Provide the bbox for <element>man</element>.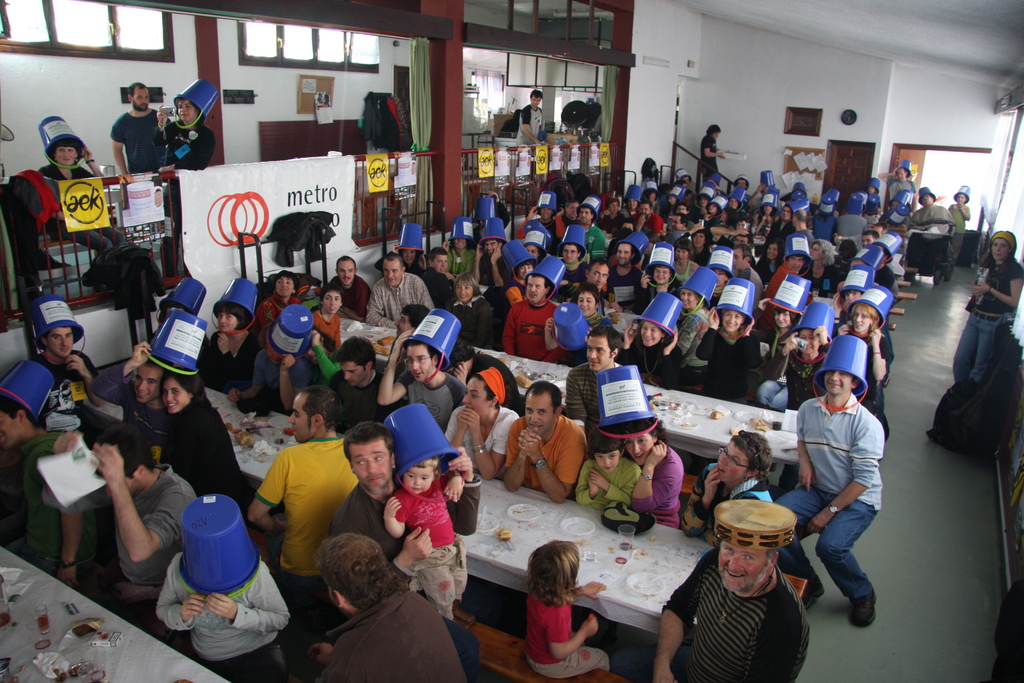
pyautogui.locateOnScreen(504, 274, 559, 363).
